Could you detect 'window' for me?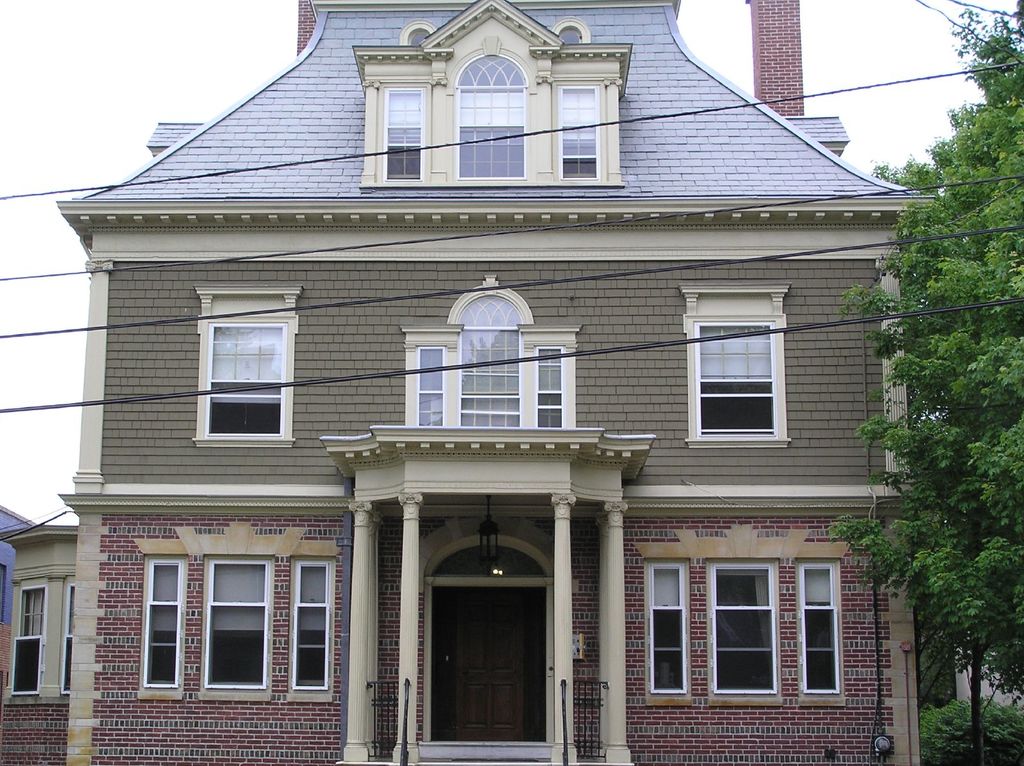
Detection result: box(454, 291, 515, 432).
